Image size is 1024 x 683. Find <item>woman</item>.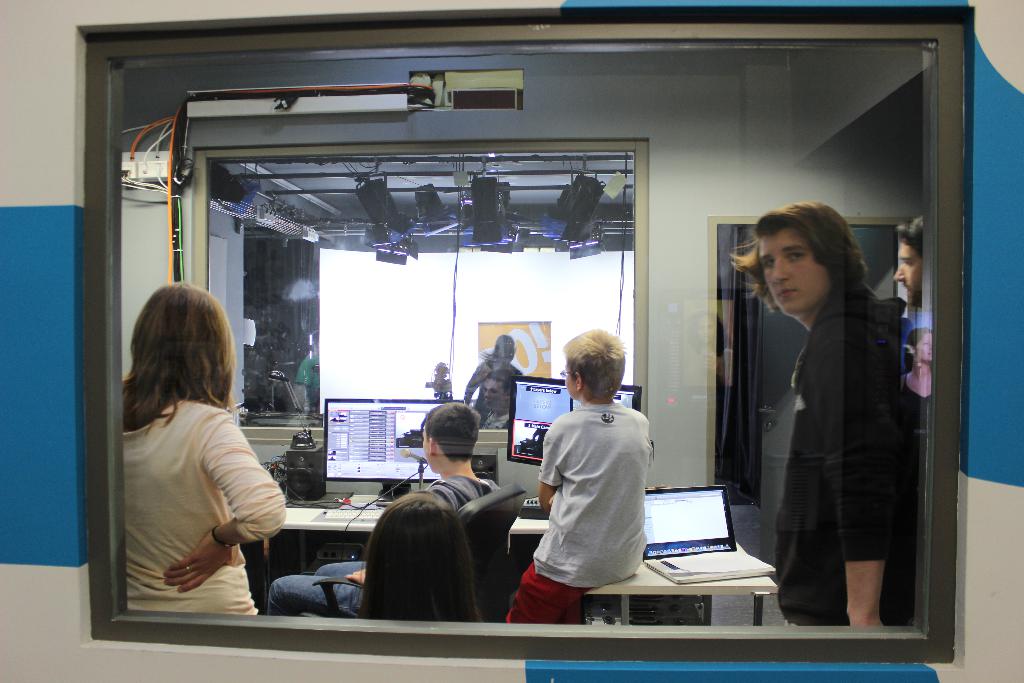
box=[115, 278, 285, 619].
